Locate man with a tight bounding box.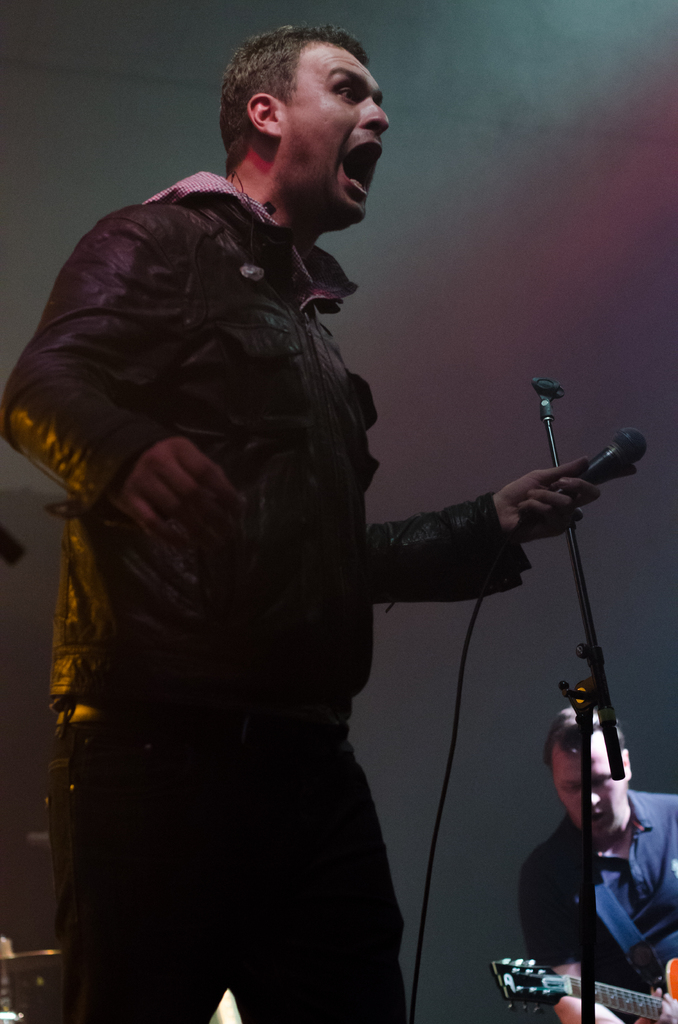
bbox=(40, 36, 531, 1010).
